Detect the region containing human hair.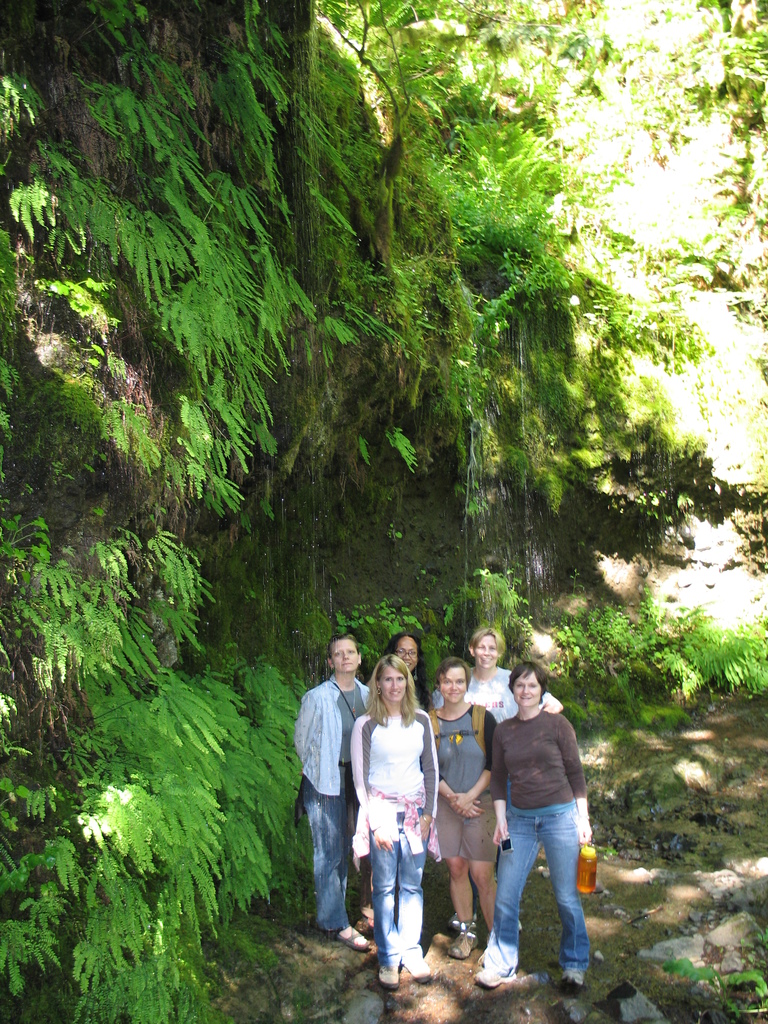
376,630,434,714.
